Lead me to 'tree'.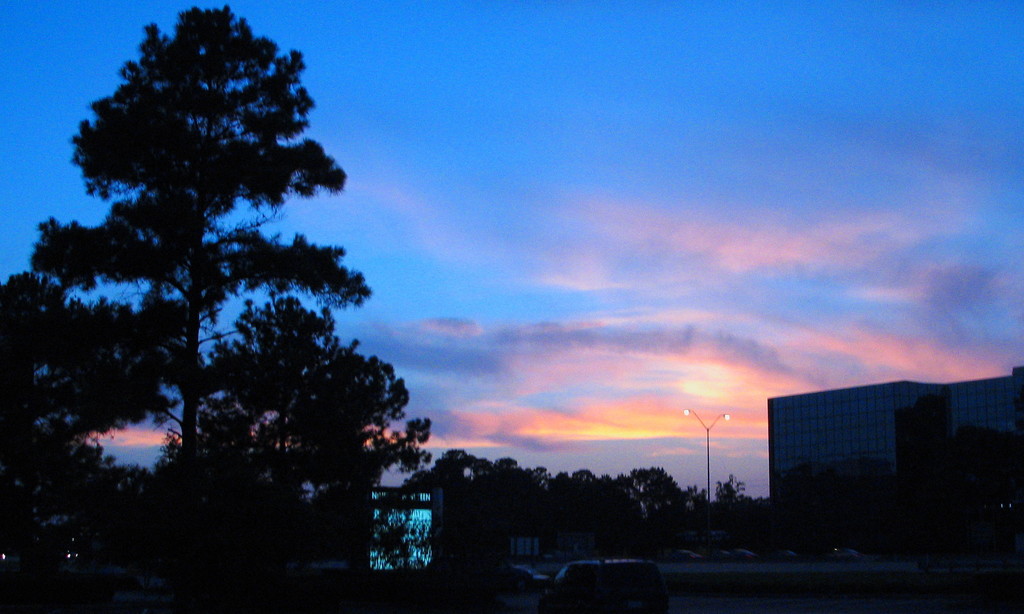
Lead to box=[0, 6, 432, 515].
